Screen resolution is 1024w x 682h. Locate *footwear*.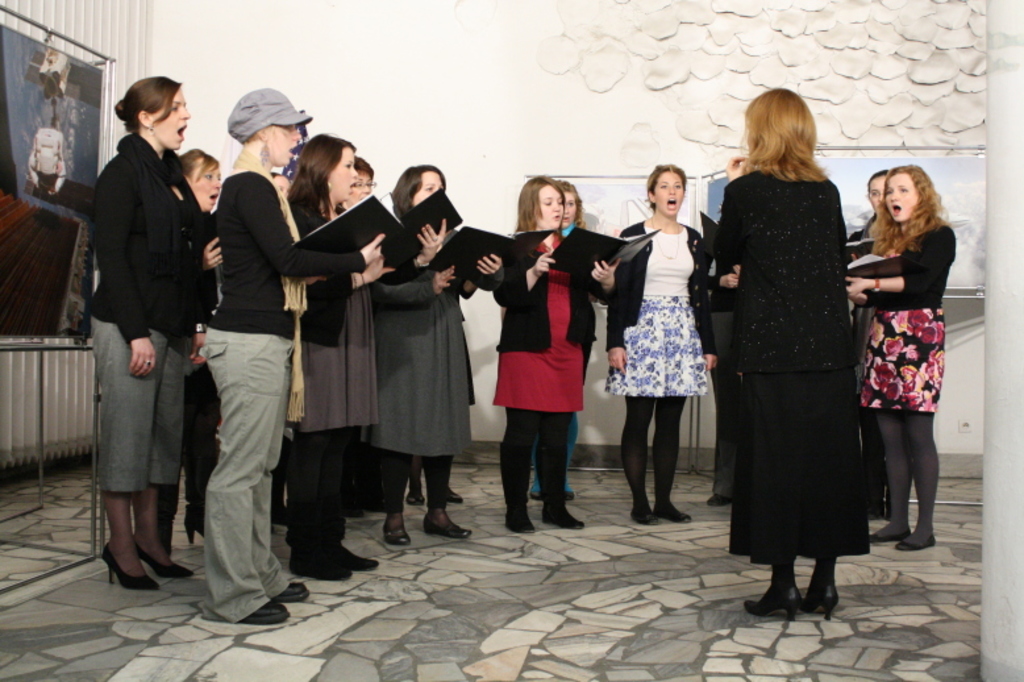
{"left": 500, "top": 499, "right": 536, "bottom": 533}.
